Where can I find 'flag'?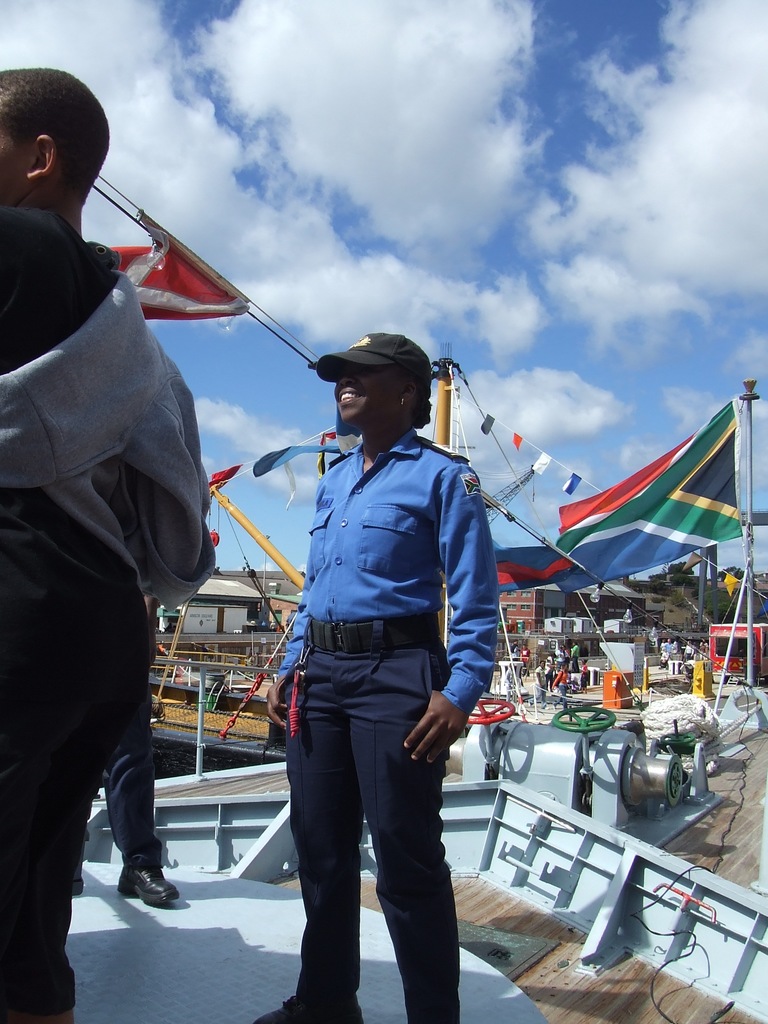
You can find it at crop(475, 407, 498, 445).
